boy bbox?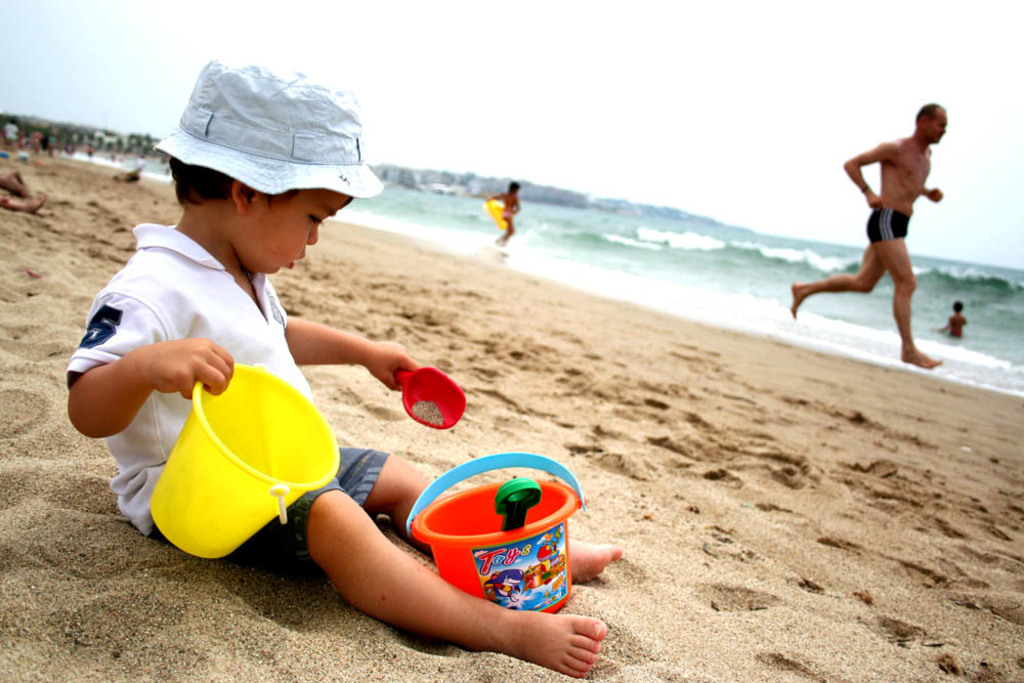
[left=111, top=101, right=563, bottom=648]
